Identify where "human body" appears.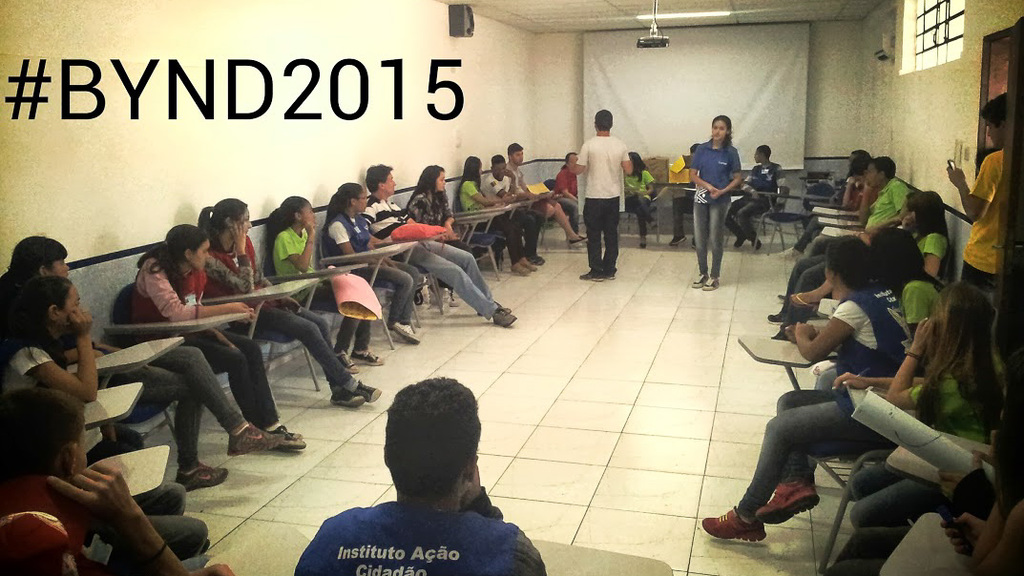
Appears at {"left": 835, "top": 148, "right": 874, "bottom": 206}.
